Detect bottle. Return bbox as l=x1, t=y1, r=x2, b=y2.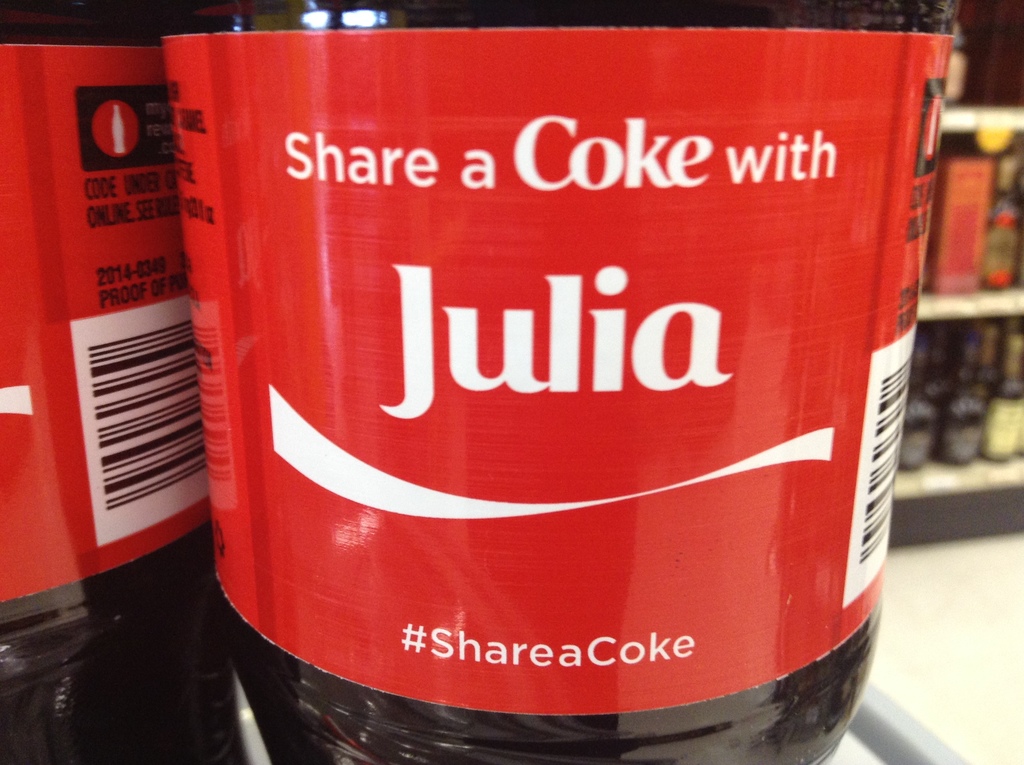
l=154, t=0, r=934, b=737.
